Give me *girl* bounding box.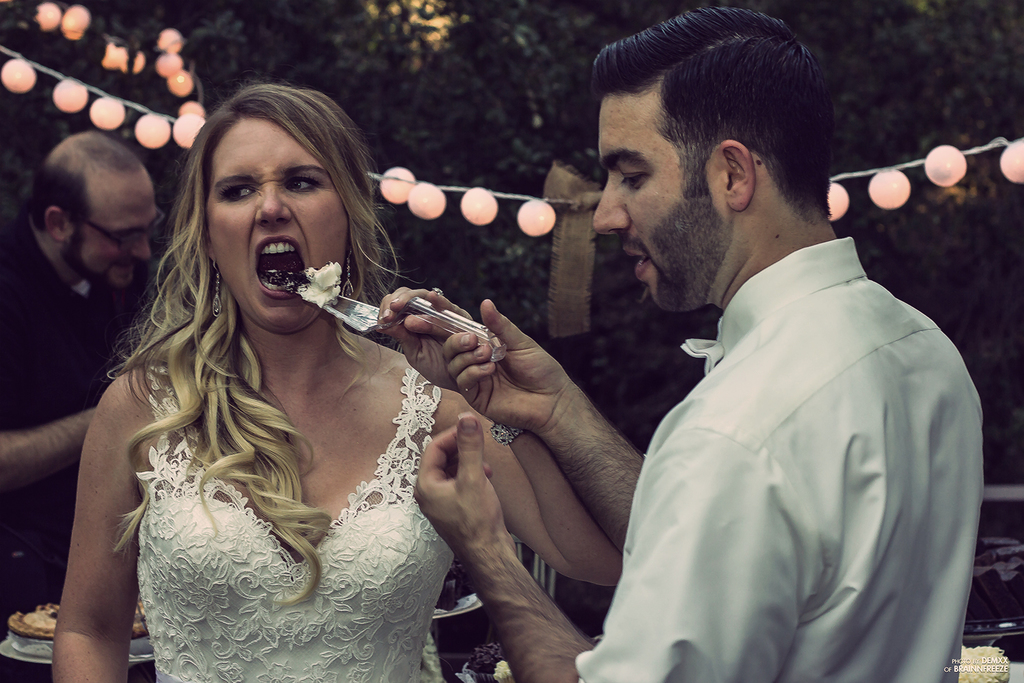
bbox(53, 87, 622, 682).
